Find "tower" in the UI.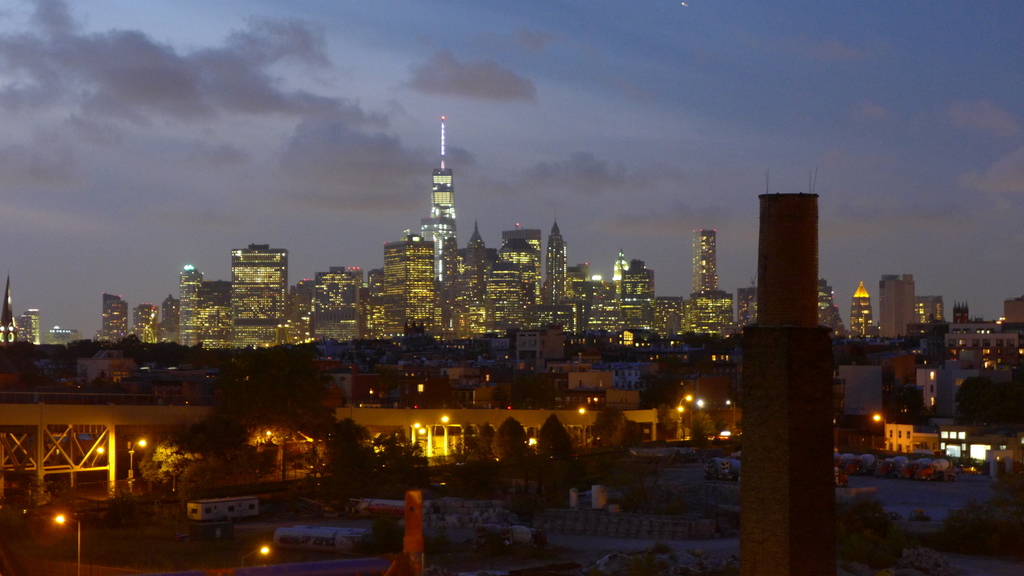
UI element at (362,264,377,298).
